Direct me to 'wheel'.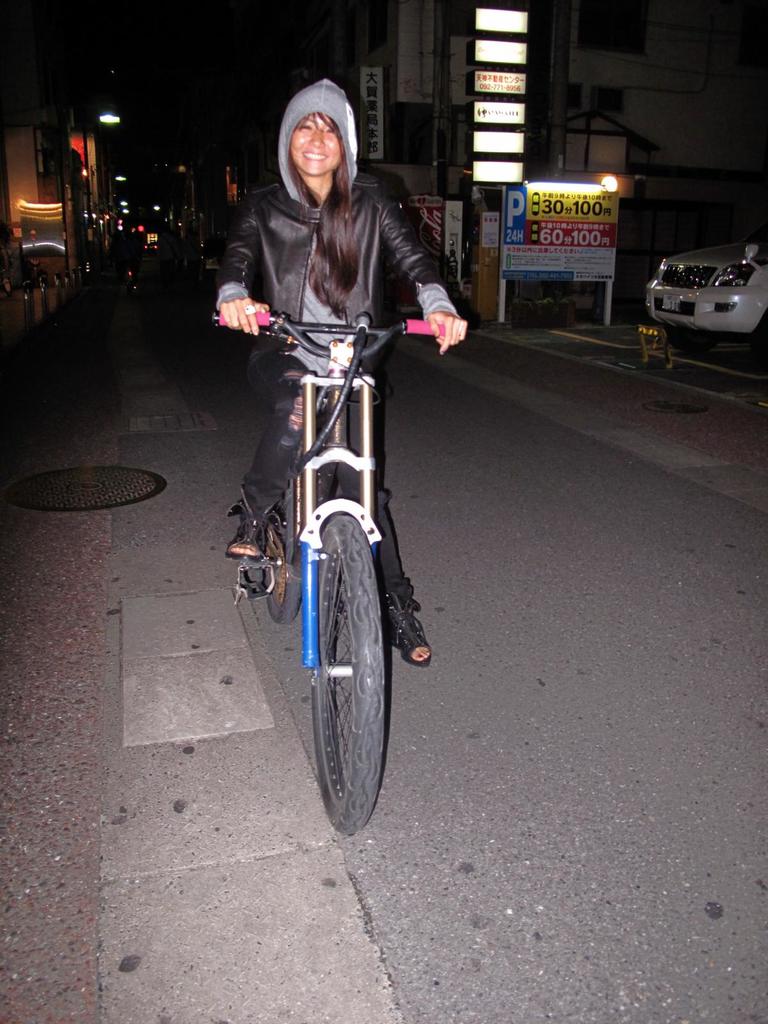
Direction: region(268, 481, 307, 620).
